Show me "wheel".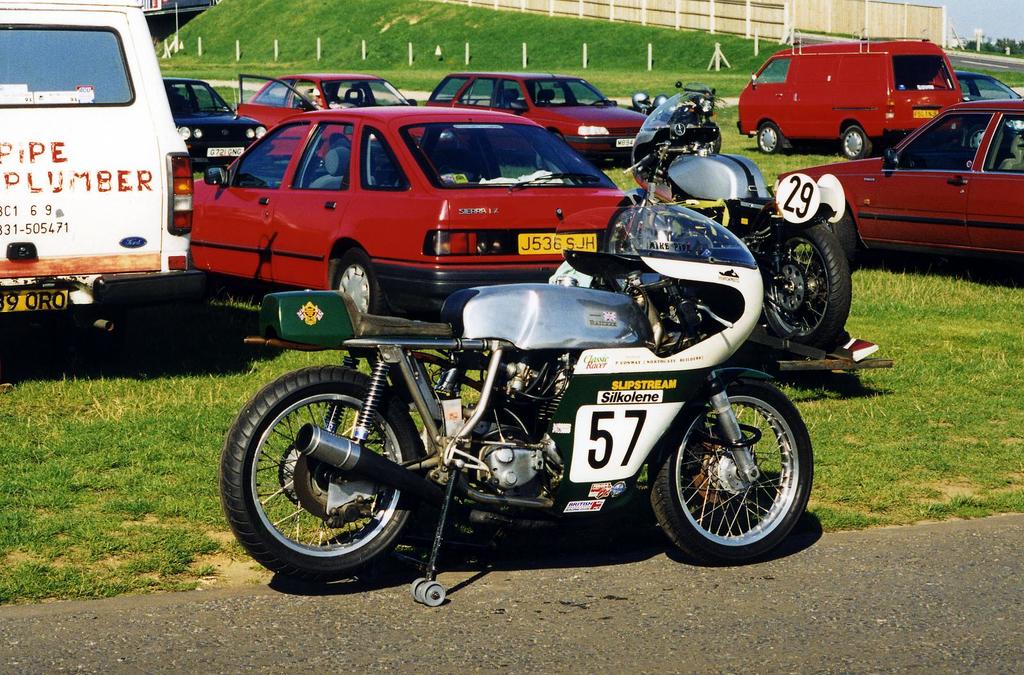
"wheel" is here: pyautogui.locateOnScreen(330, 248, 392, 316).
